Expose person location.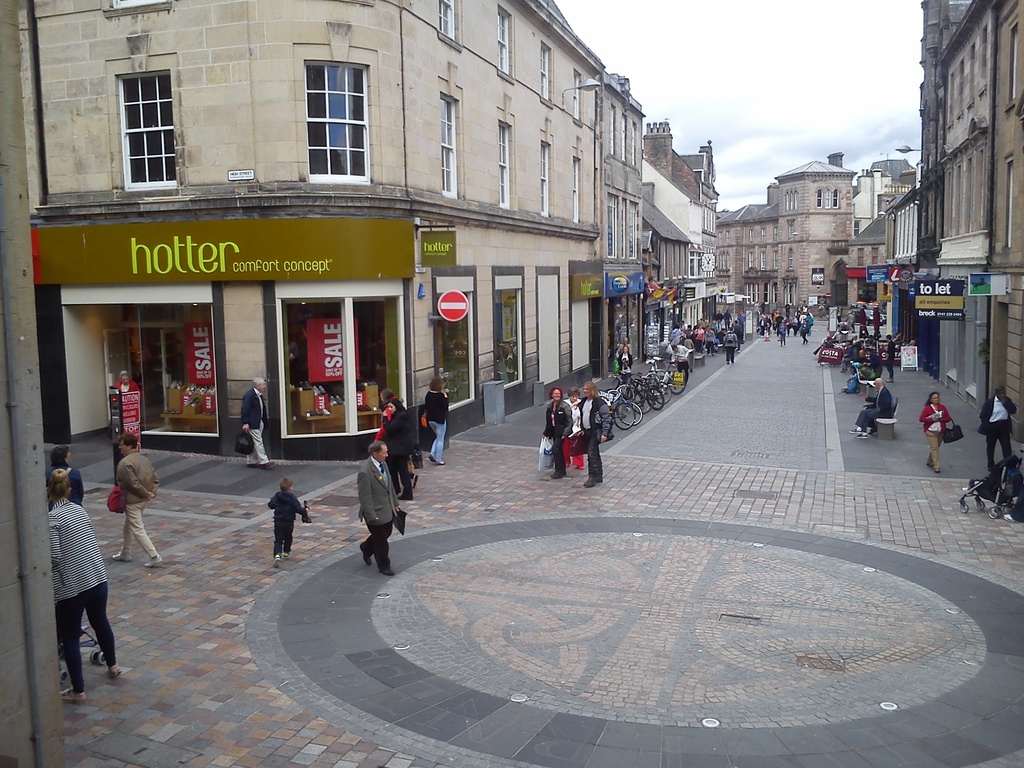
Exposed at bbox=(541, 385, 575, 481).
